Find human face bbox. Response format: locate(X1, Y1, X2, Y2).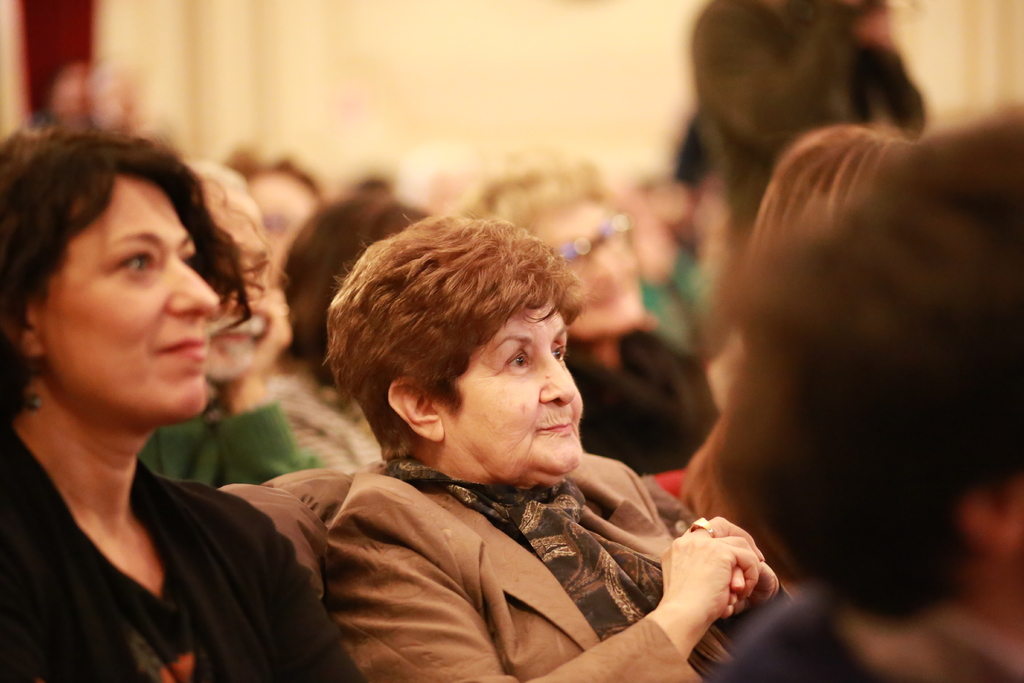
locate(252, 176, 322, 286).
